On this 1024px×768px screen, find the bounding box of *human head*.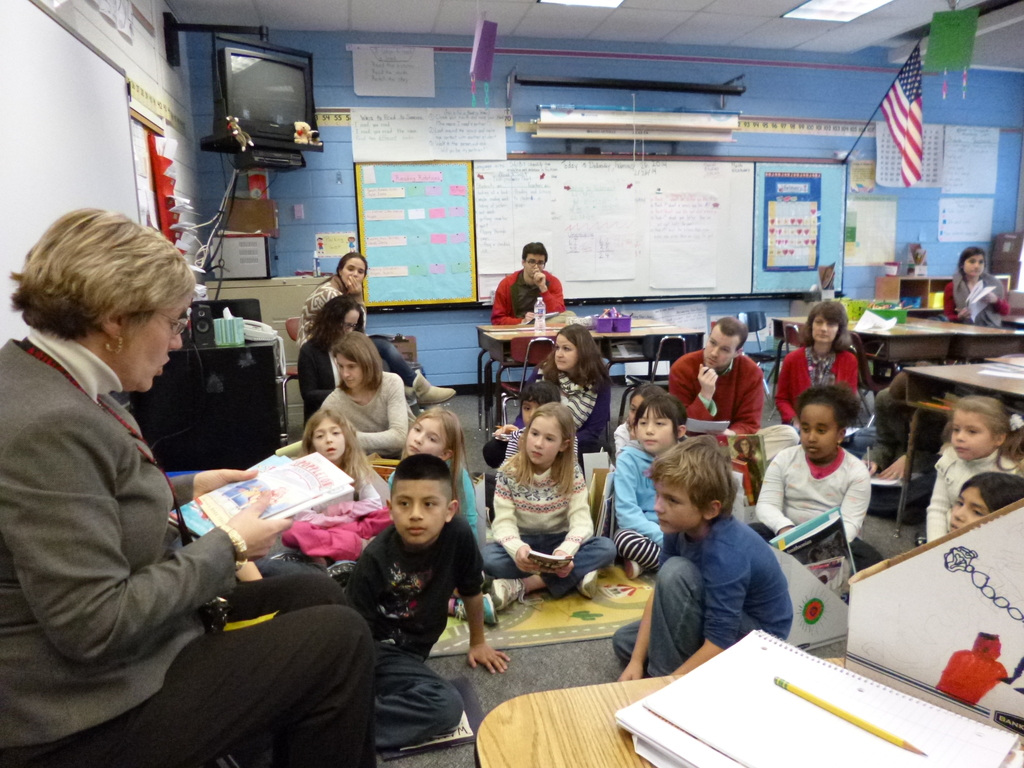
Bounding box: locate(407, 406, 463, 455).
